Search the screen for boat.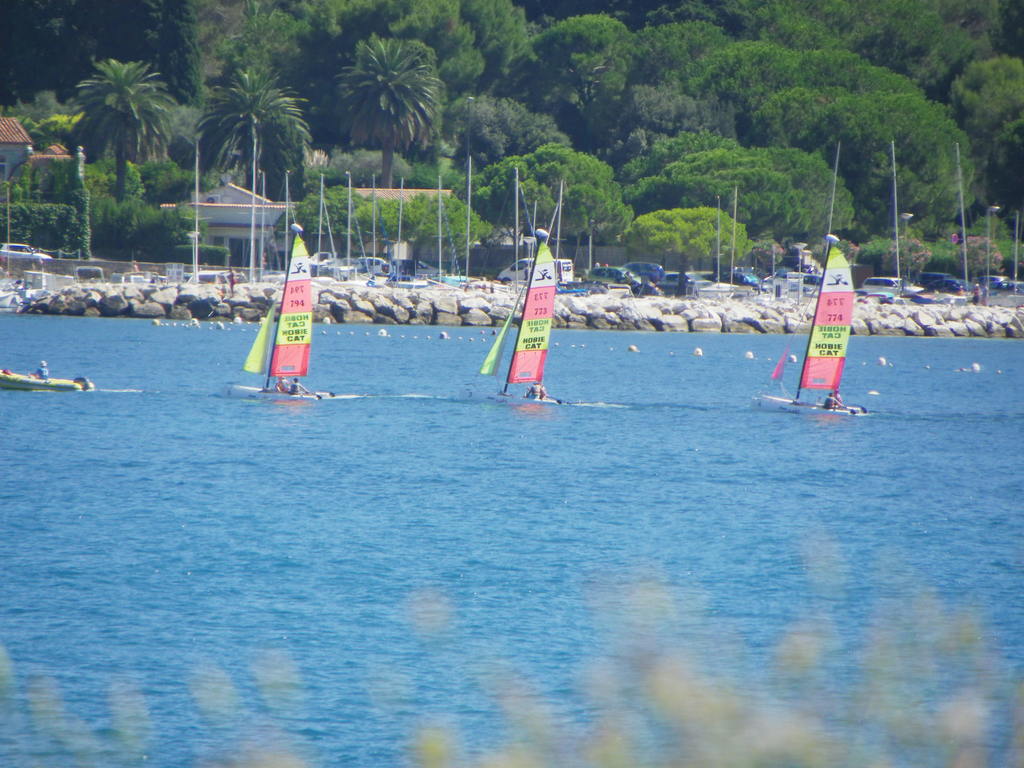
Found at locate(0, 362, 105, 390).
